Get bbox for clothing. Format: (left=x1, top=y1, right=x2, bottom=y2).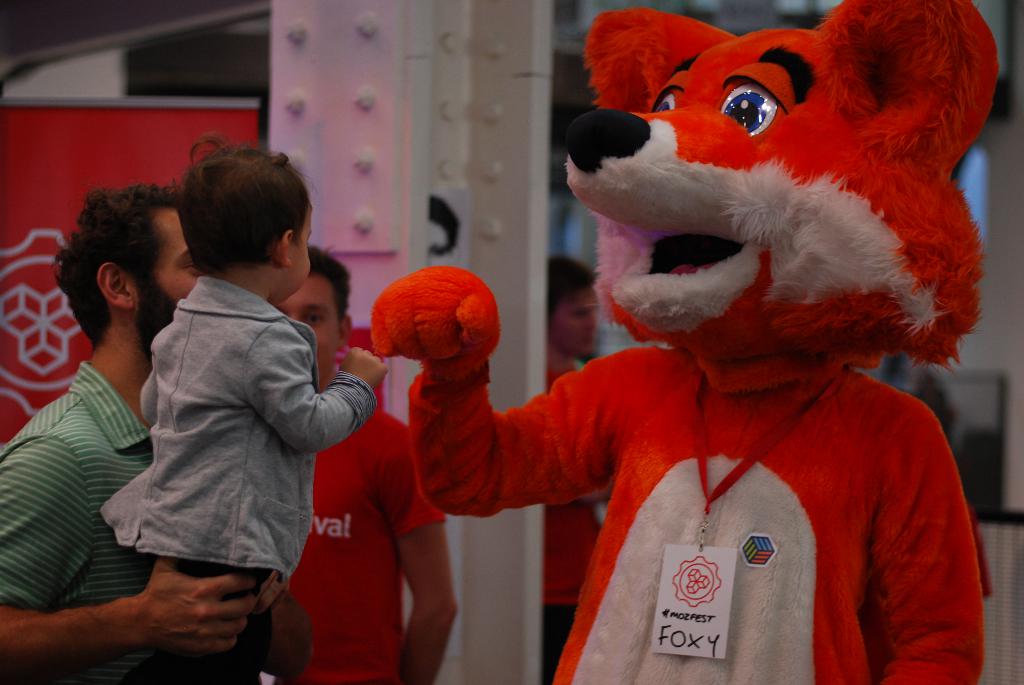
(left=529, top=347, right=605, bottom=629).
